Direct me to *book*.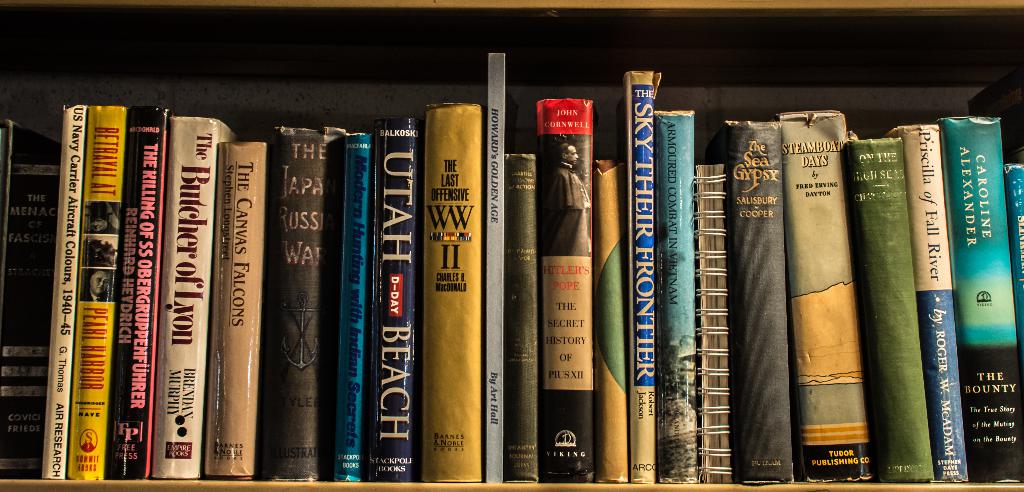
Direction: bbox=(483, 52, 521, 484).
